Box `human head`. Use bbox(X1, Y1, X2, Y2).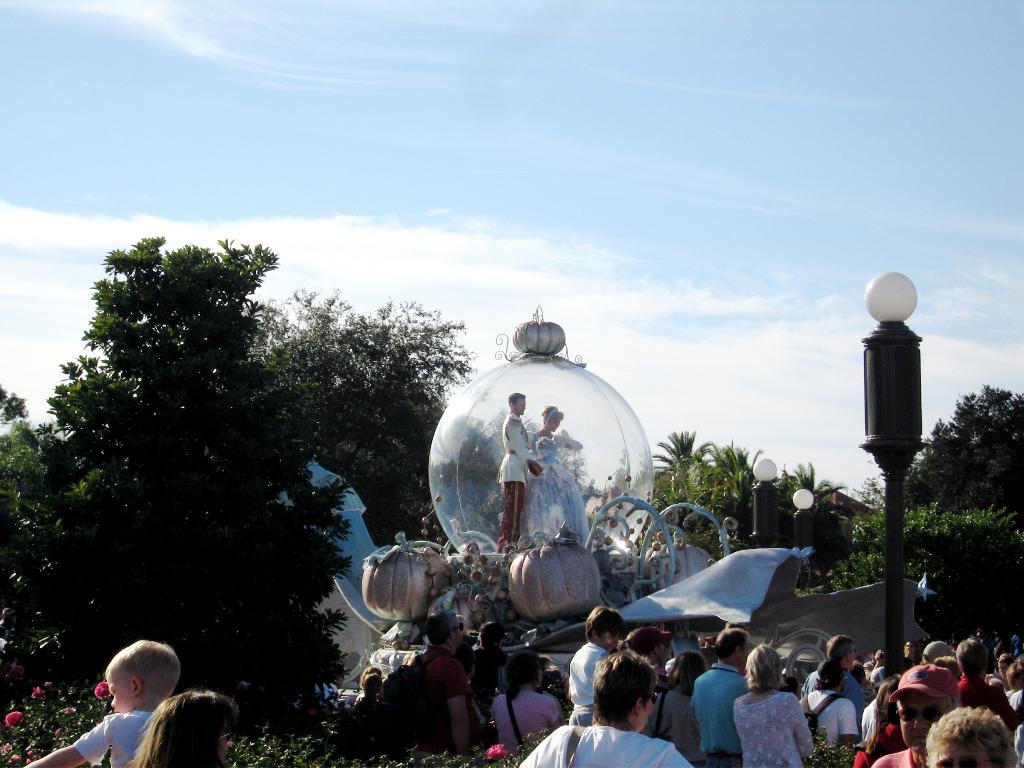
bbox(418, 611, 468, 652).
